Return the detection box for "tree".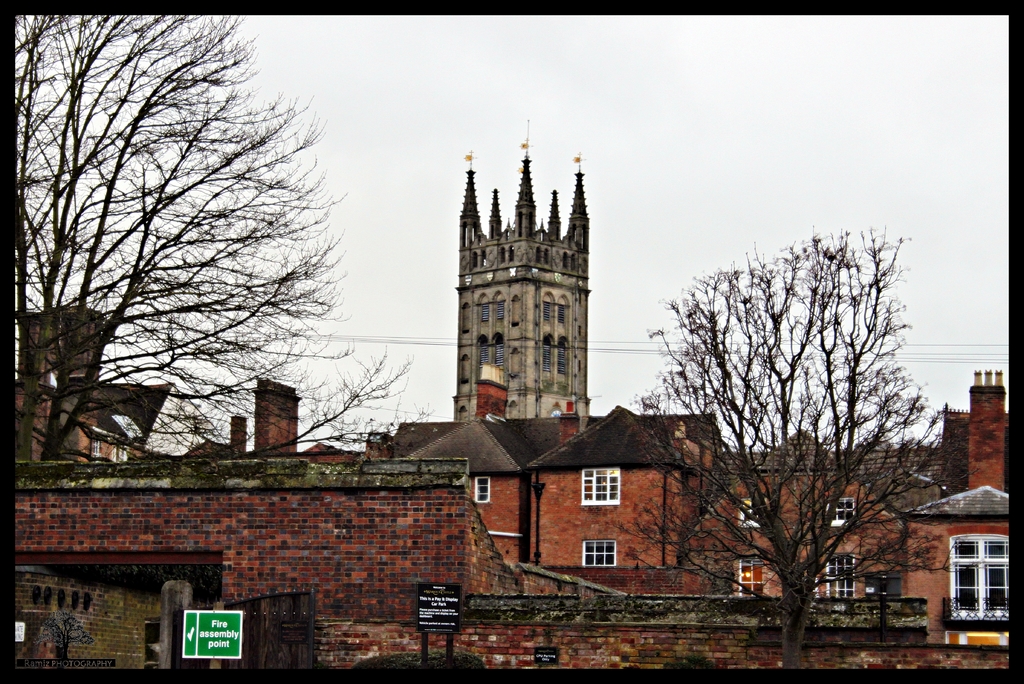
bbox=(659, 204, 954, 636).
